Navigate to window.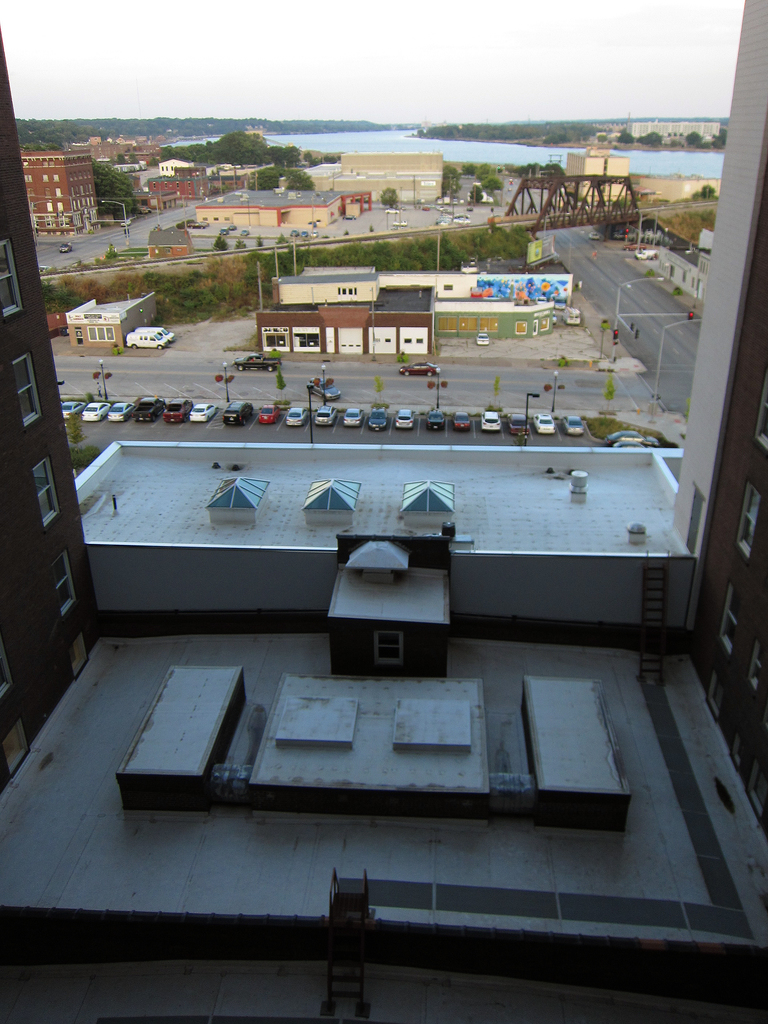
Navigation target: rect(706, 667, 728, 718).
